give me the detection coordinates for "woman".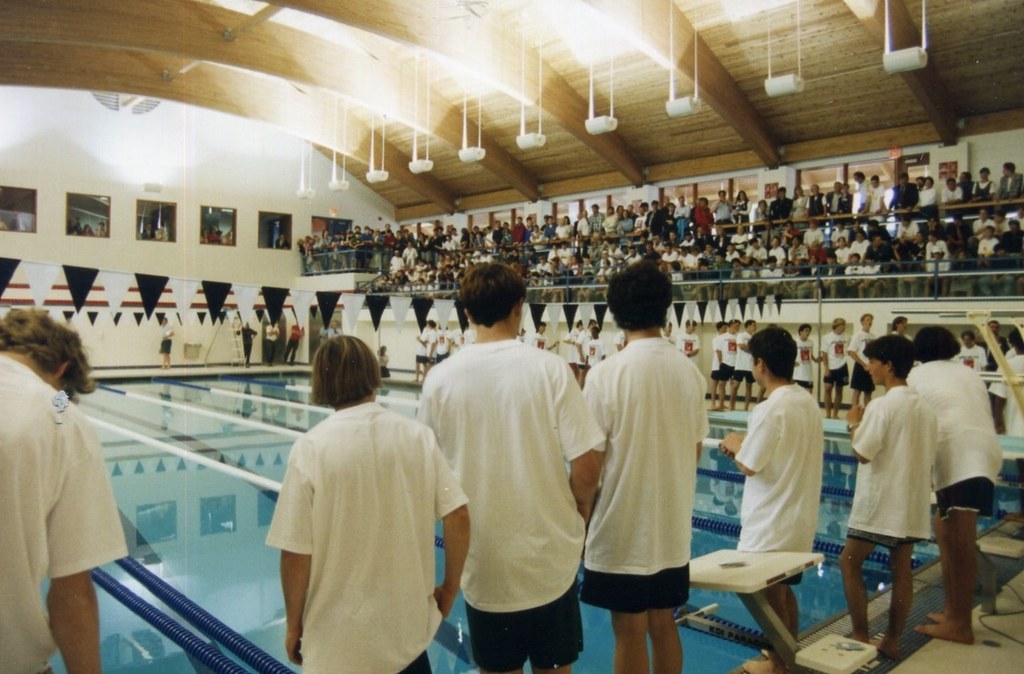
(x1=659, y1=199, x2=679, y2=240).
